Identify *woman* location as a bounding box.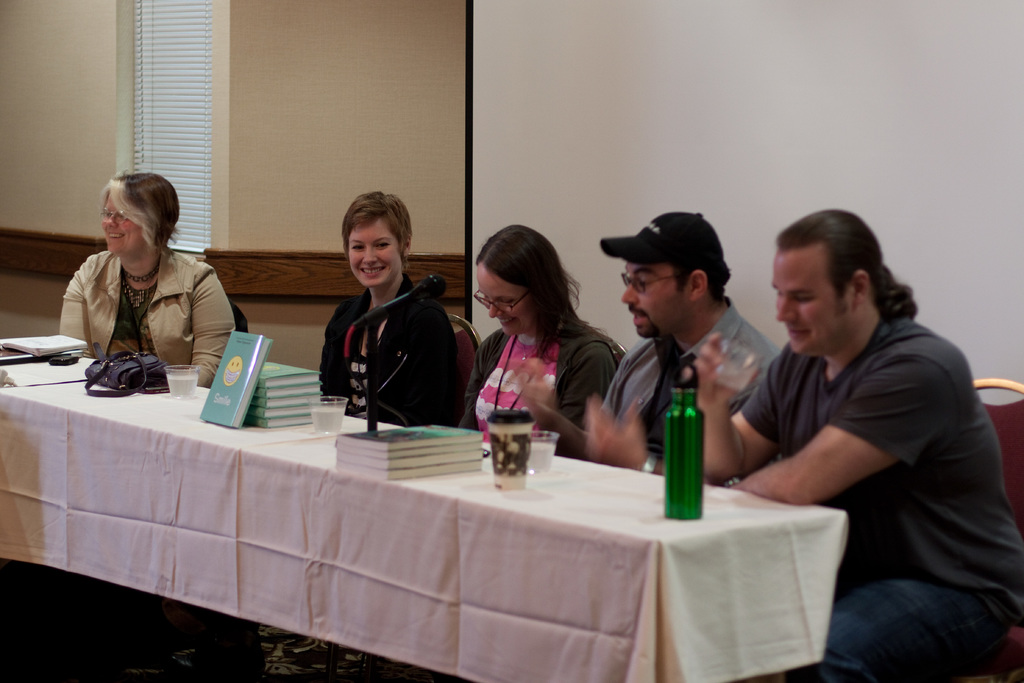
<region>58, 169, 236, 388</region>.
